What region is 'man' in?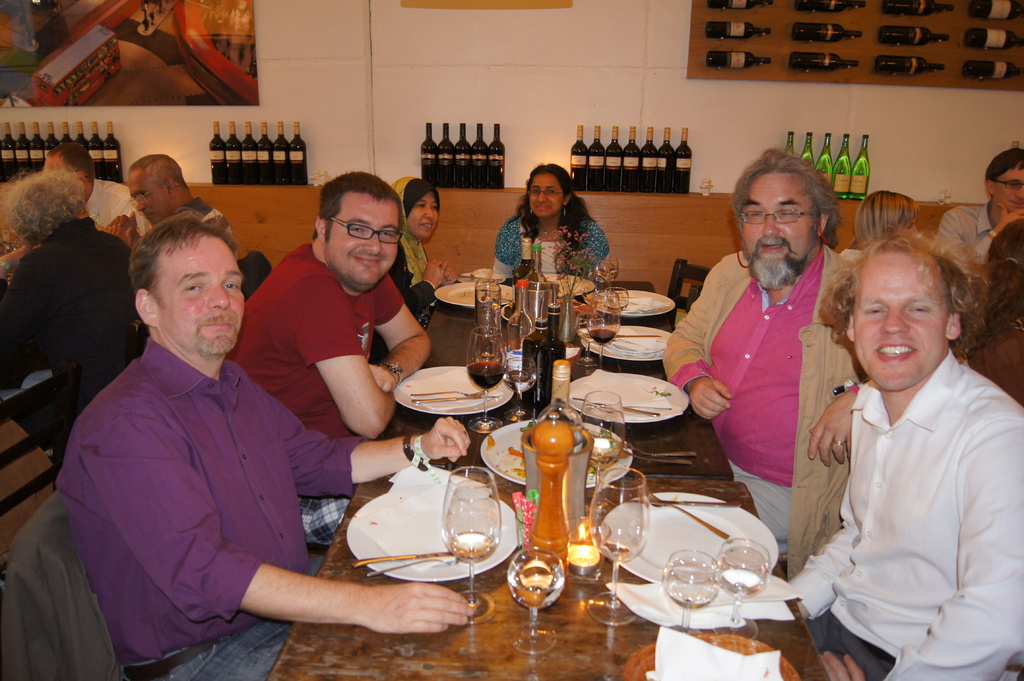
locate(0, 171, 136, 443).
